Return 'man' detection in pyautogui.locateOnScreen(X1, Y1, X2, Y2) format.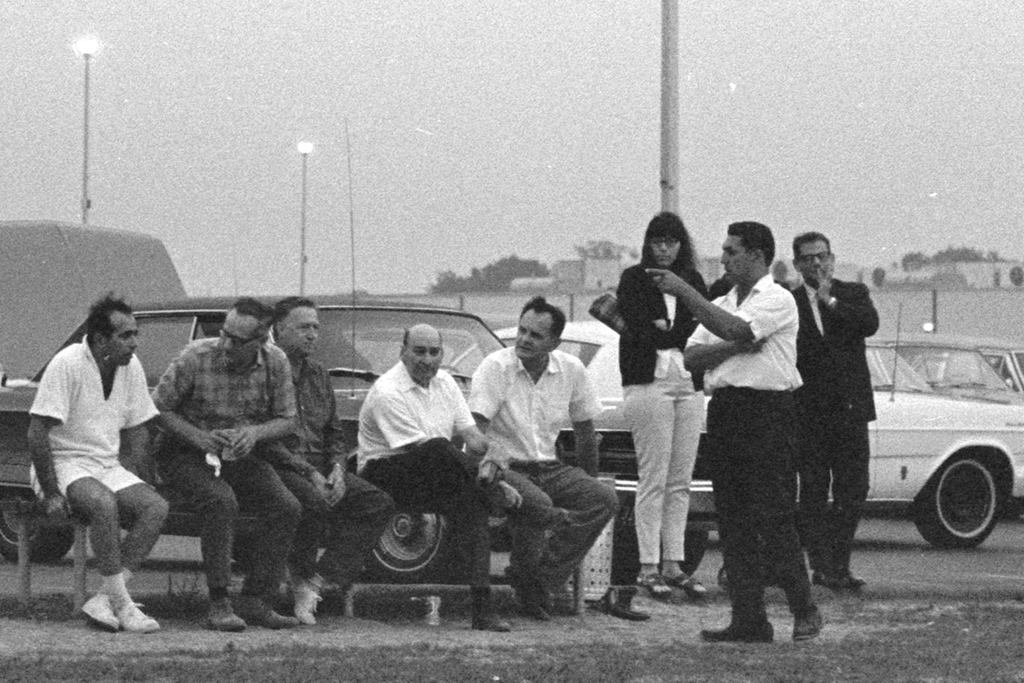
pyautogui.locateOnScreen(779, 229, 880, 600).
